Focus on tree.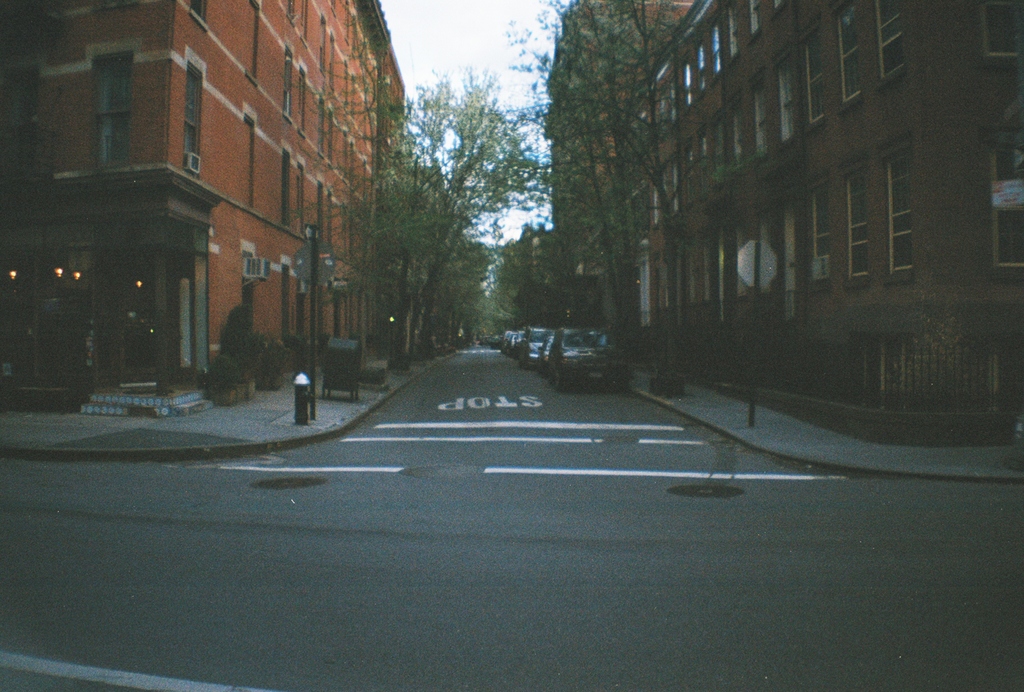
Focused at rect(489, 226, 576, 334).
